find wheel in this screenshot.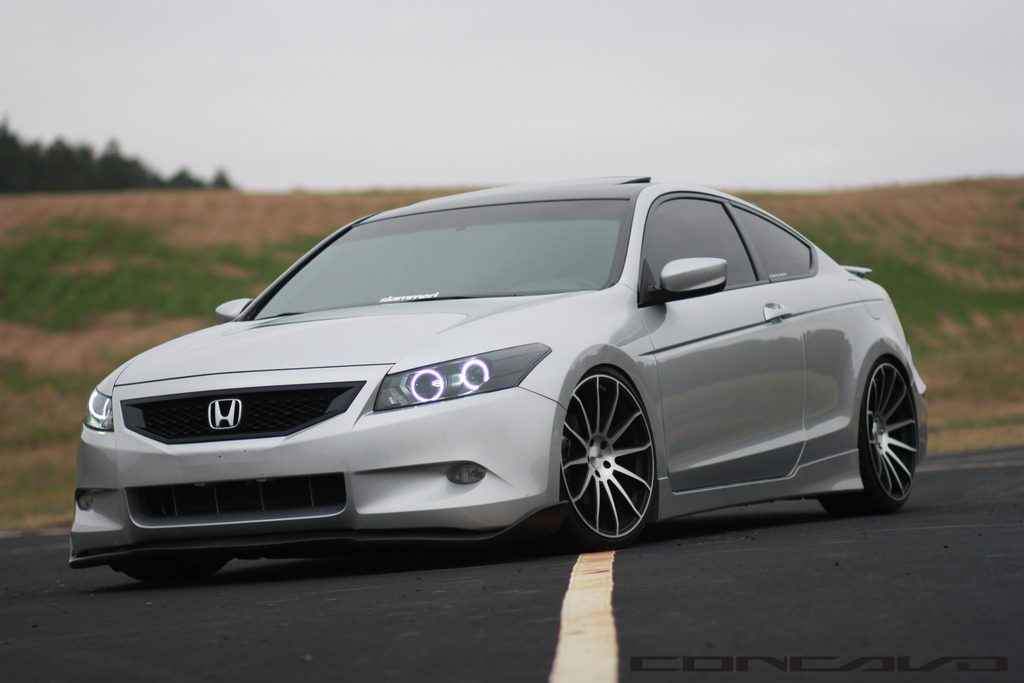
The bounding box for wheel is [x1=537, y1=364, x2=659, y2=555].
